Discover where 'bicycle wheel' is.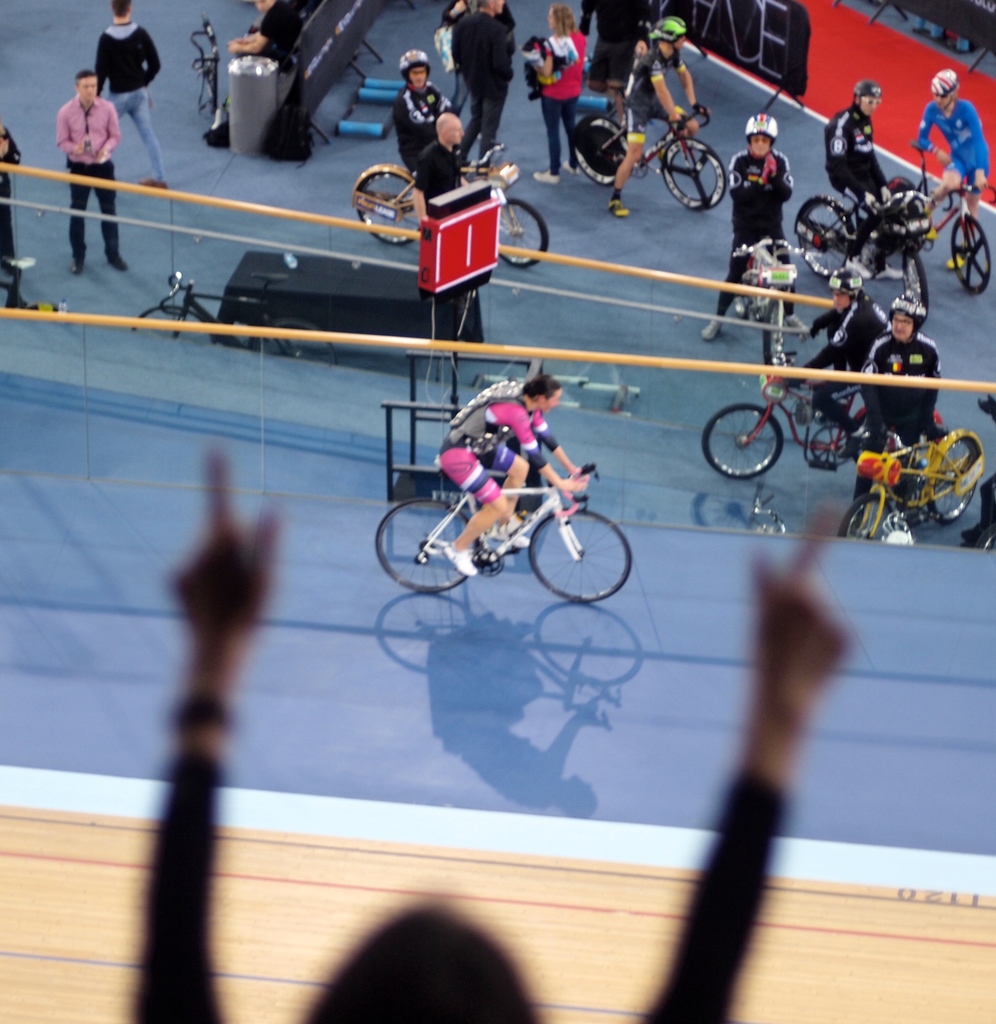
Discovered at [x1=698, y1=400, x2=785, y2=484].
